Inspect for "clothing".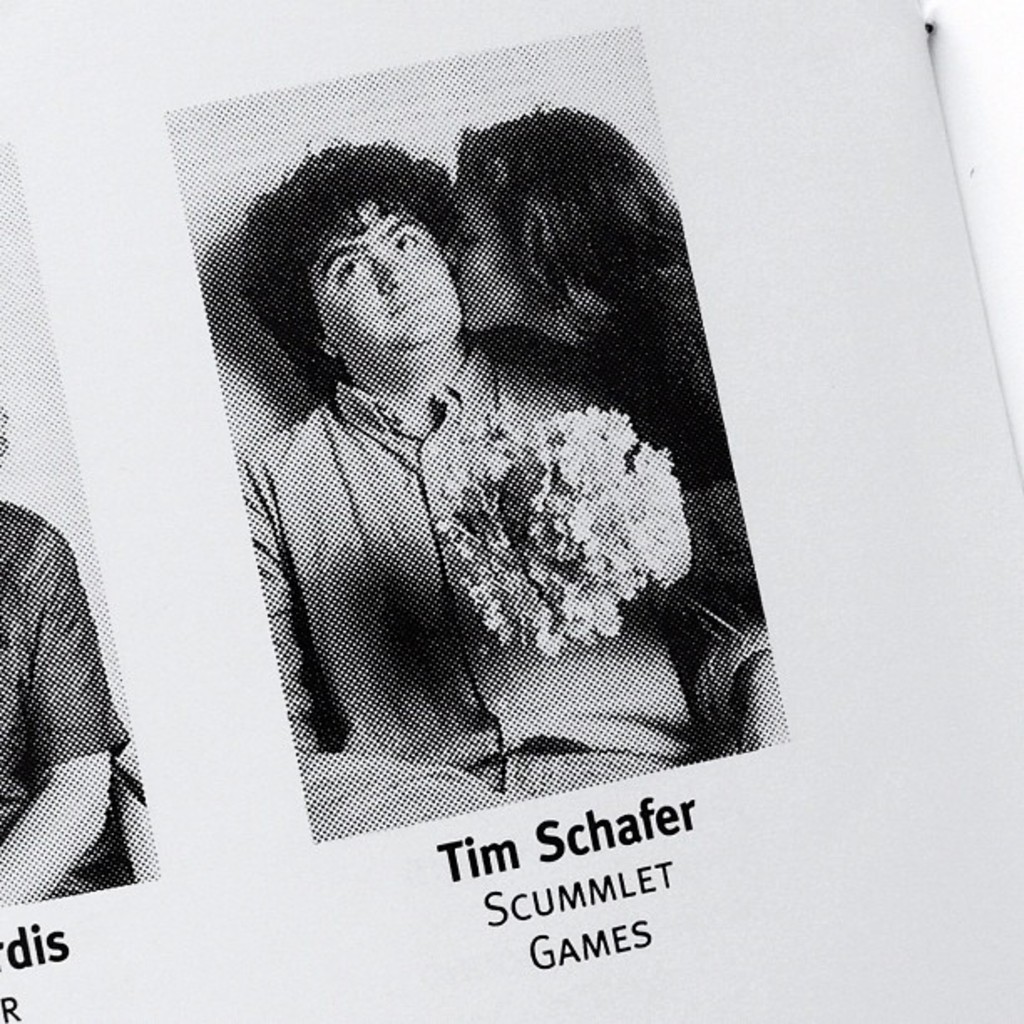
Inspection: 0/509/136/910.
